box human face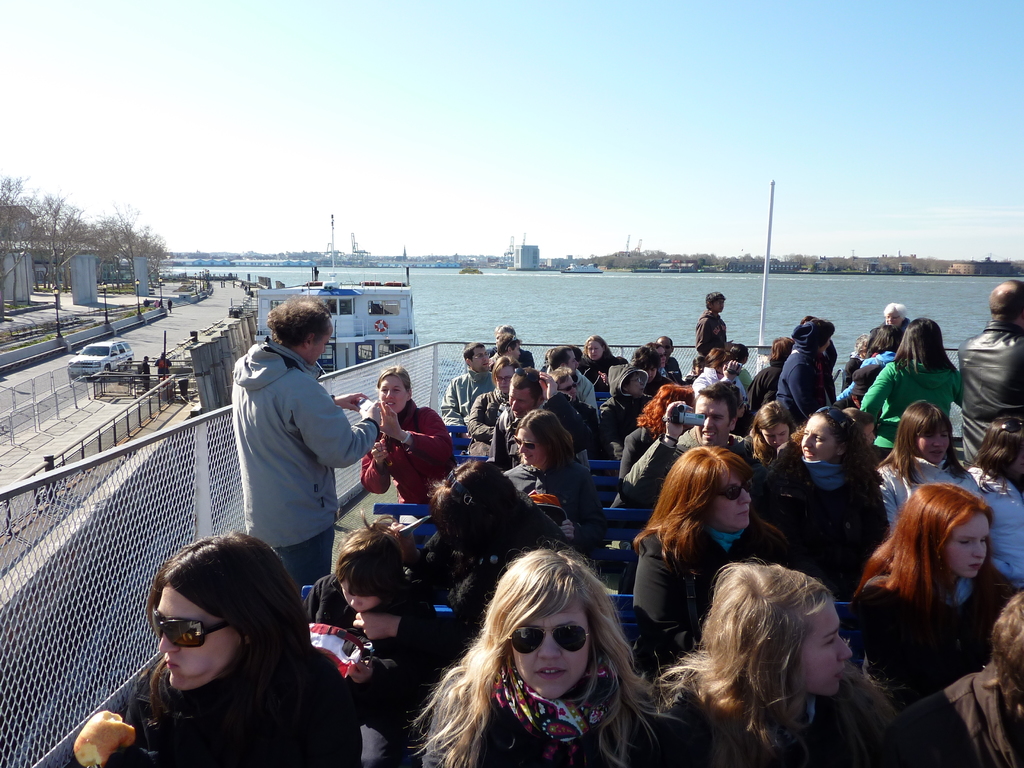
box(883, 311, 903, 329)
